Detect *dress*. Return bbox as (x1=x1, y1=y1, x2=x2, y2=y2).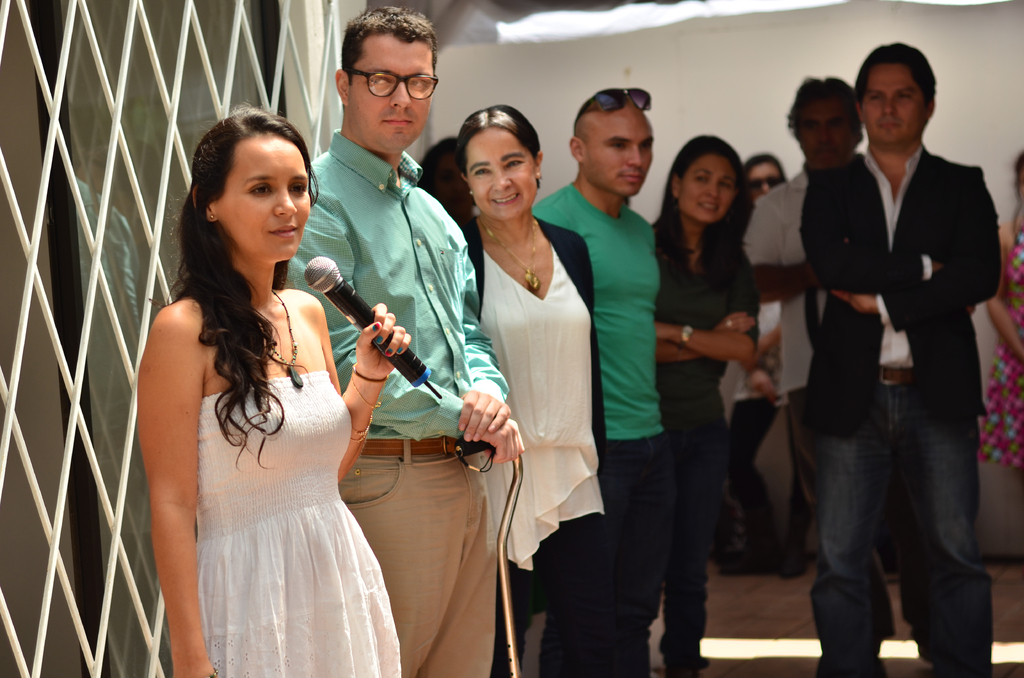
(x1=979, y1=230, x2=1023, y2=470).
